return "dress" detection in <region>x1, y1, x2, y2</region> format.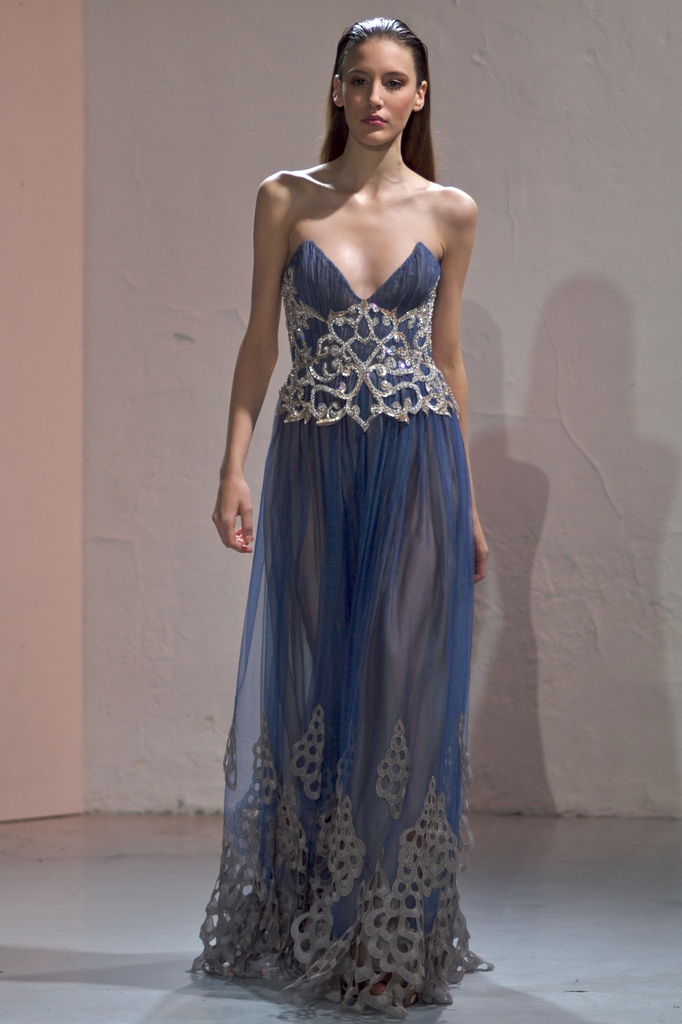
<region>203, 243, 476, 1014</region>.
